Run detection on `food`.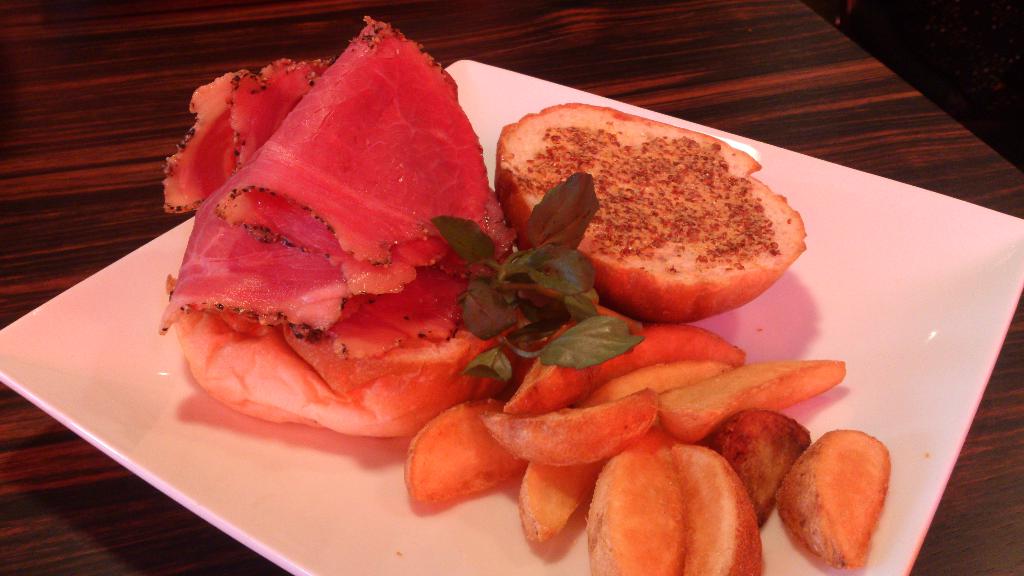
Result: box=[427, 172, 643, 406].
